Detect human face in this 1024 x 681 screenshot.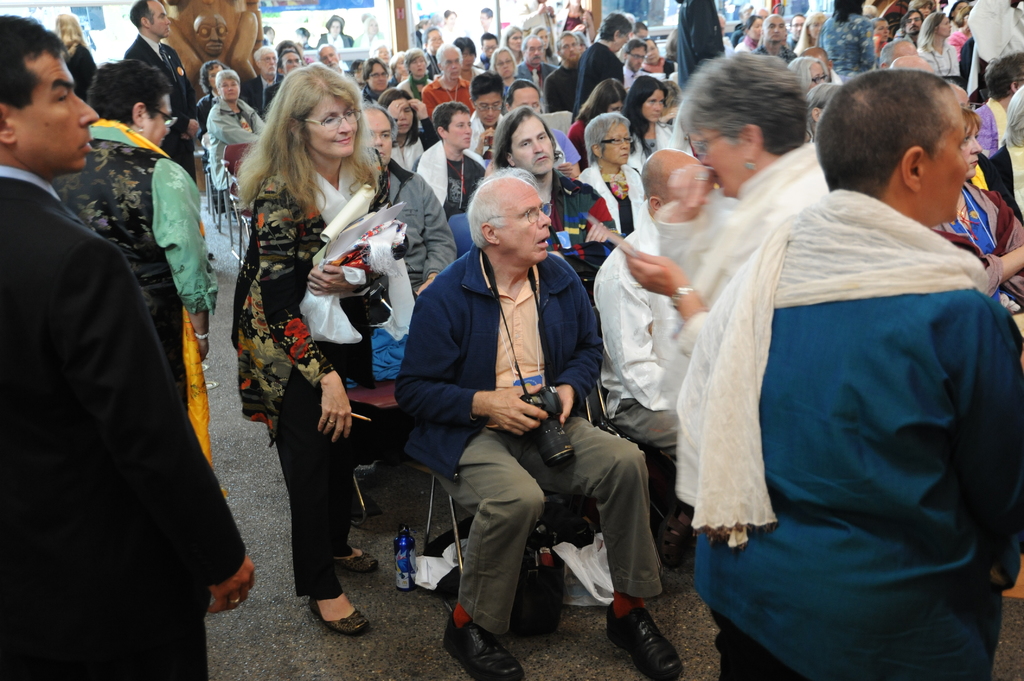
Detection: pyautogui.locateOnScreen(691, 136, 752, 198).
